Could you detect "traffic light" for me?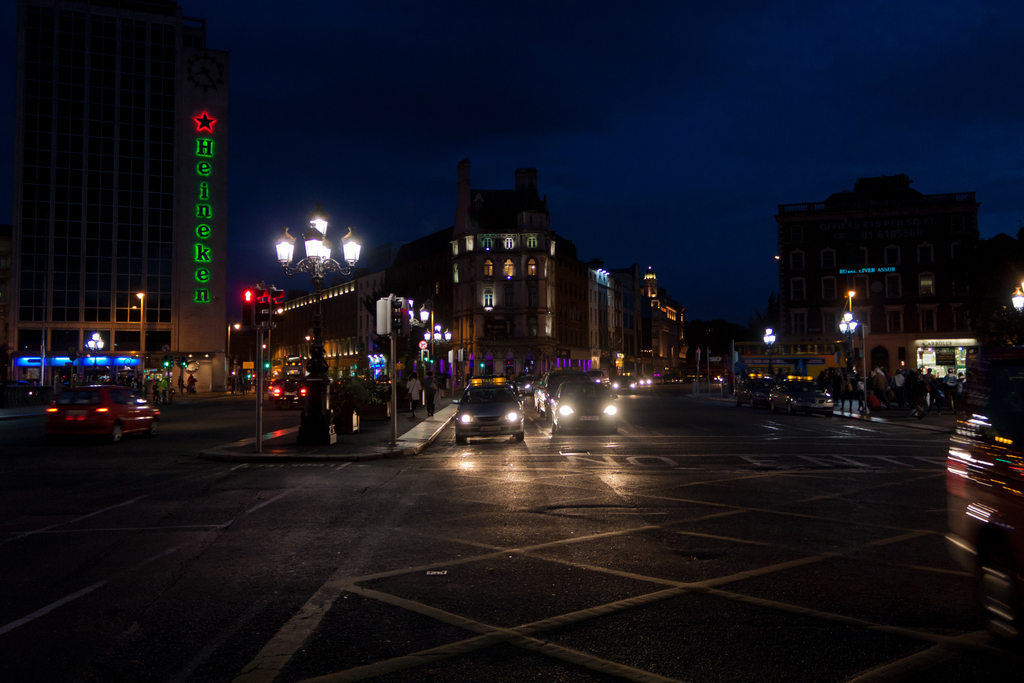
Detection result: crop(173, 357, 188, 368).
